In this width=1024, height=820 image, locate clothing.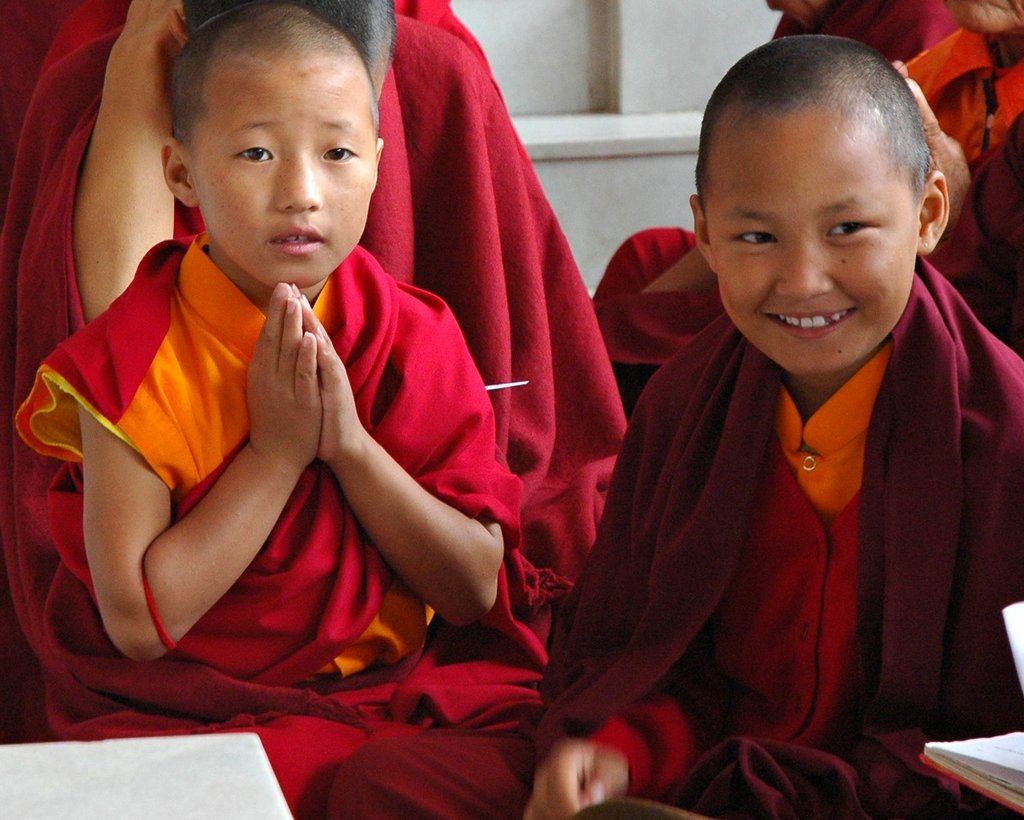
Bounding box: 593/0/954/411.
